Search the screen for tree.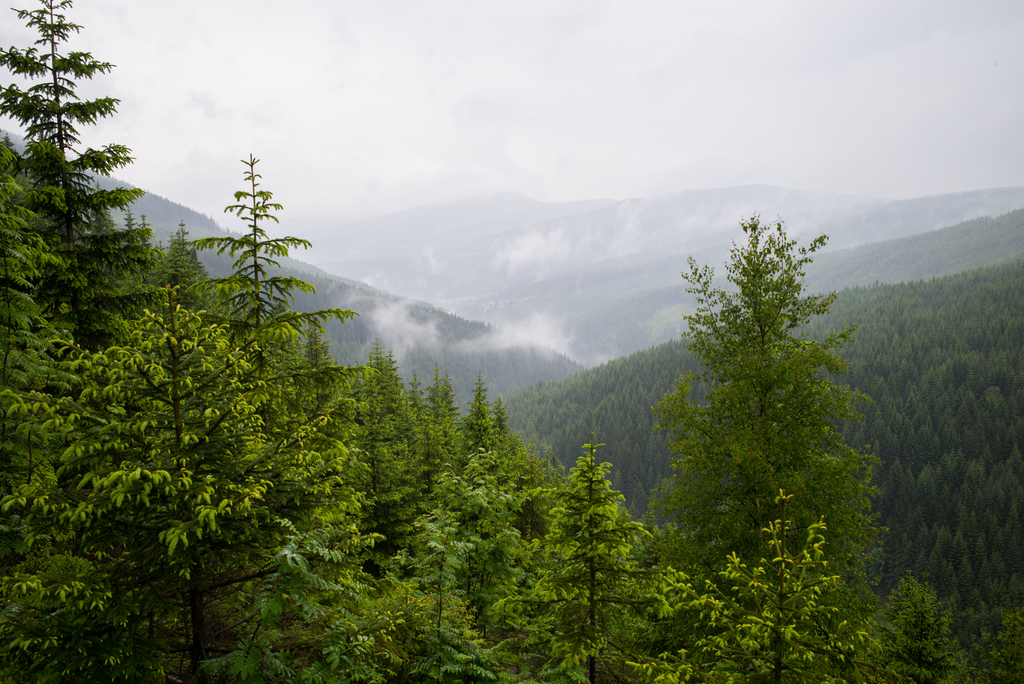
Found at [653,193,885,601].
